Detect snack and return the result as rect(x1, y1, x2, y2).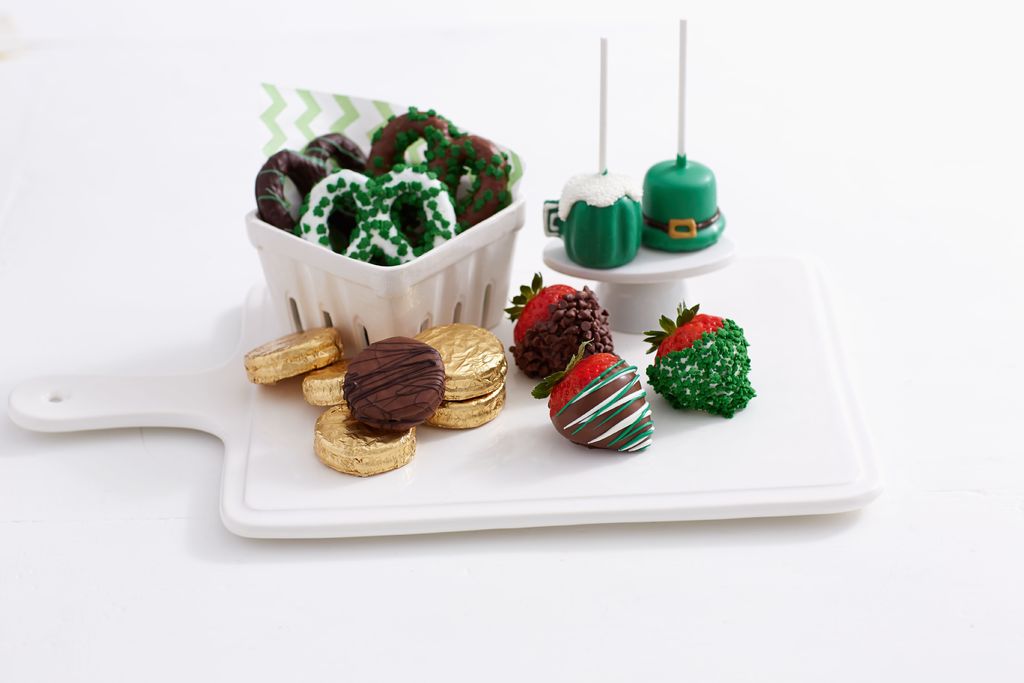
rect(501, 262, 631, 368).
